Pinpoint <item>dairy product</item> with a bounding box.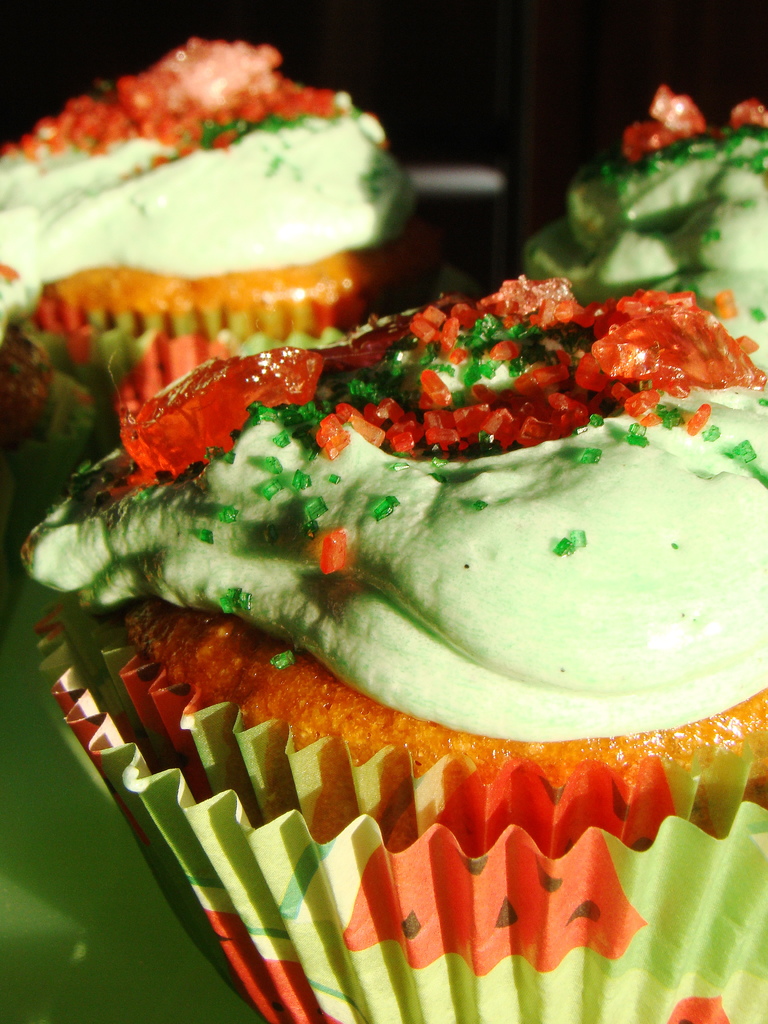
detection(532, 102, 767, 304).
